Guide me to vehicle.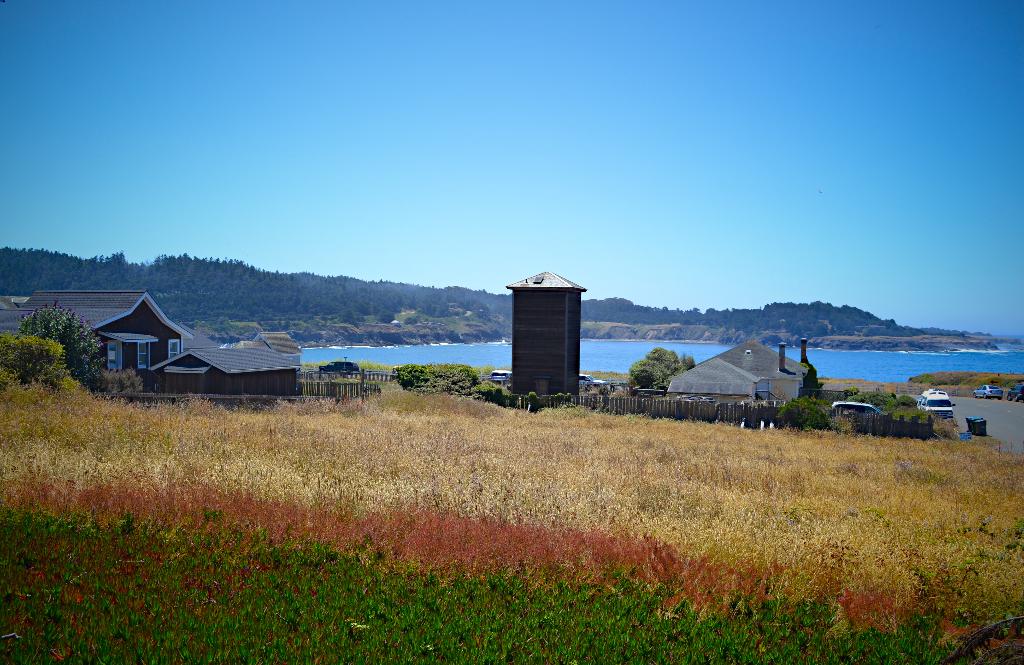
Guidance: (x1=916, y1=382, x2=952, y2=398).
